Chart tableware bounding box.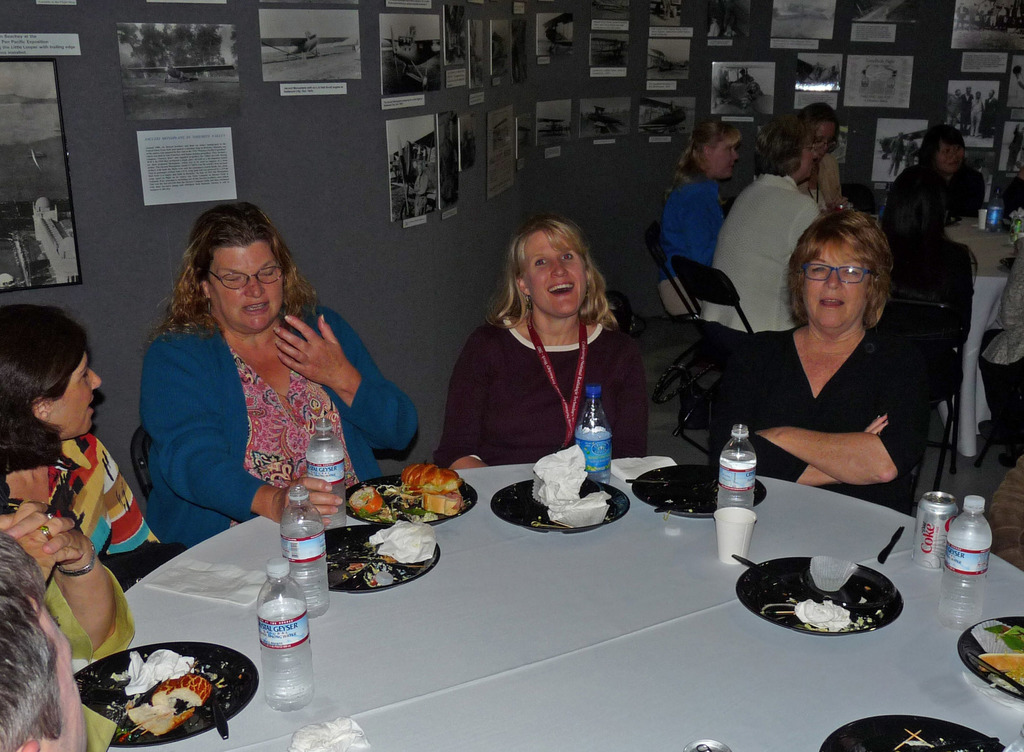
Charted: l=73, t=638, r=262, b=740.
